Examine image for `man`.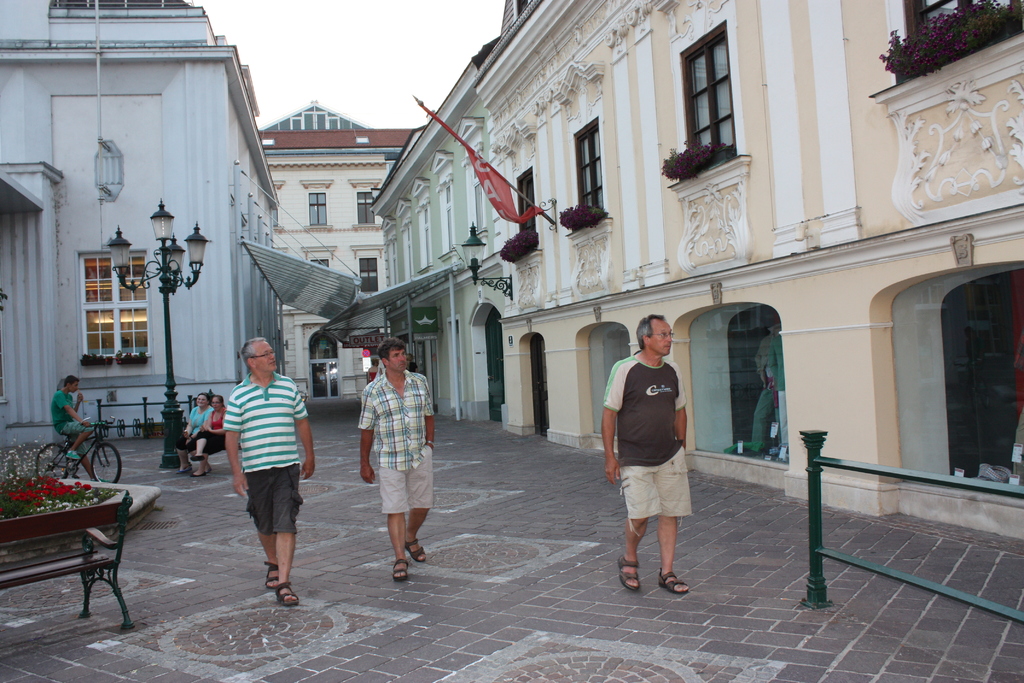
Examination result: (left=218, top=329, right=320, bottom=607).
